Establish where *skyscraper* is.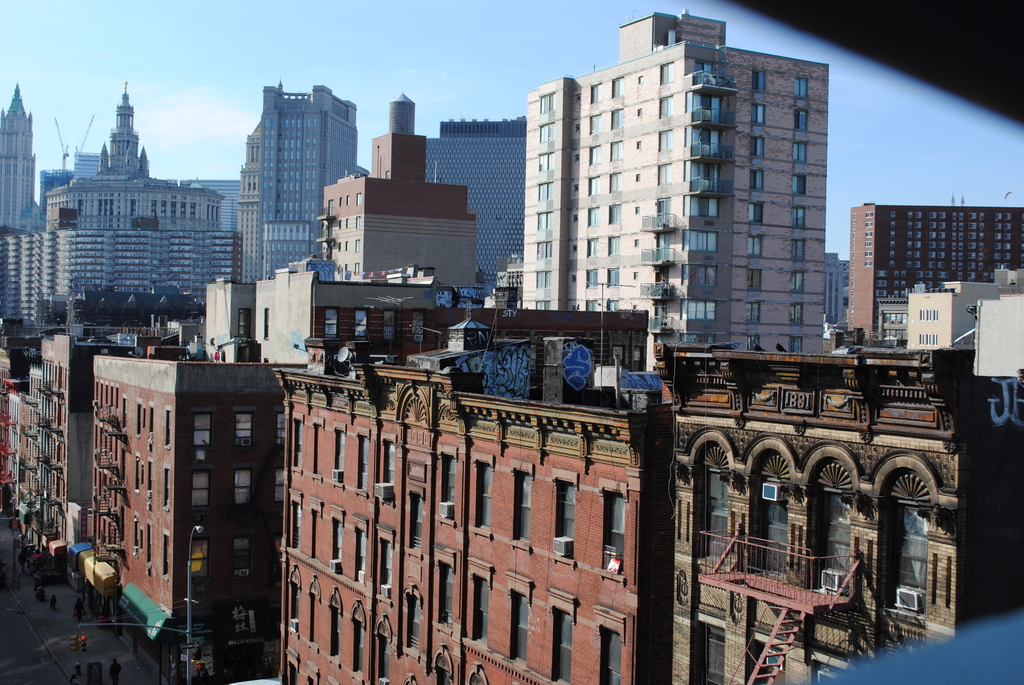
Established at (517, 12, 829, 343).
